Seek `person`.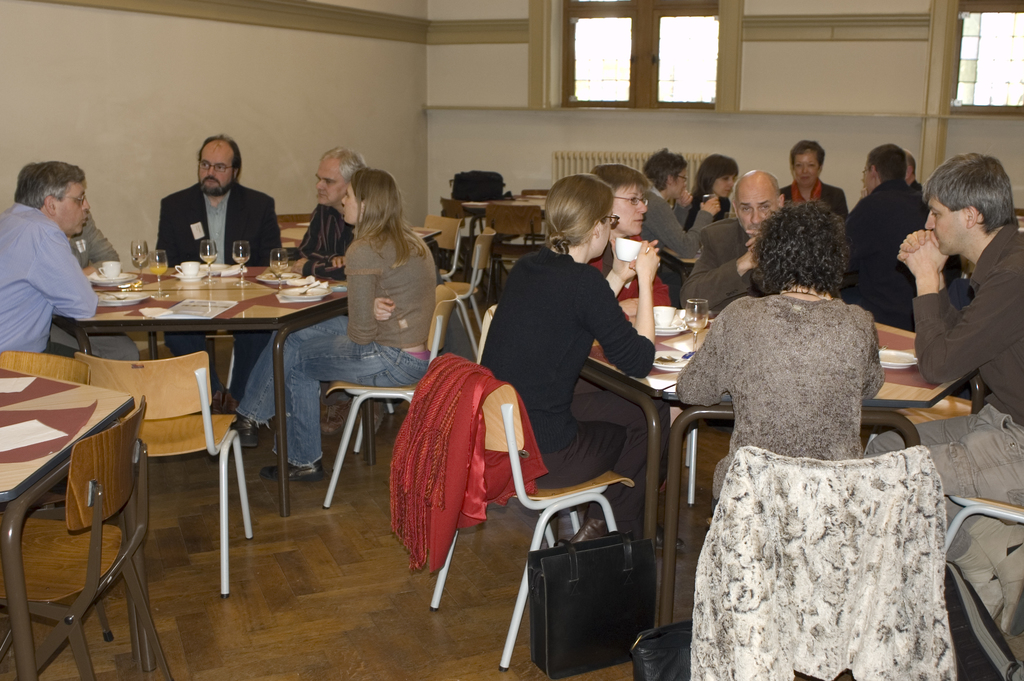
[228,168,438,482].
